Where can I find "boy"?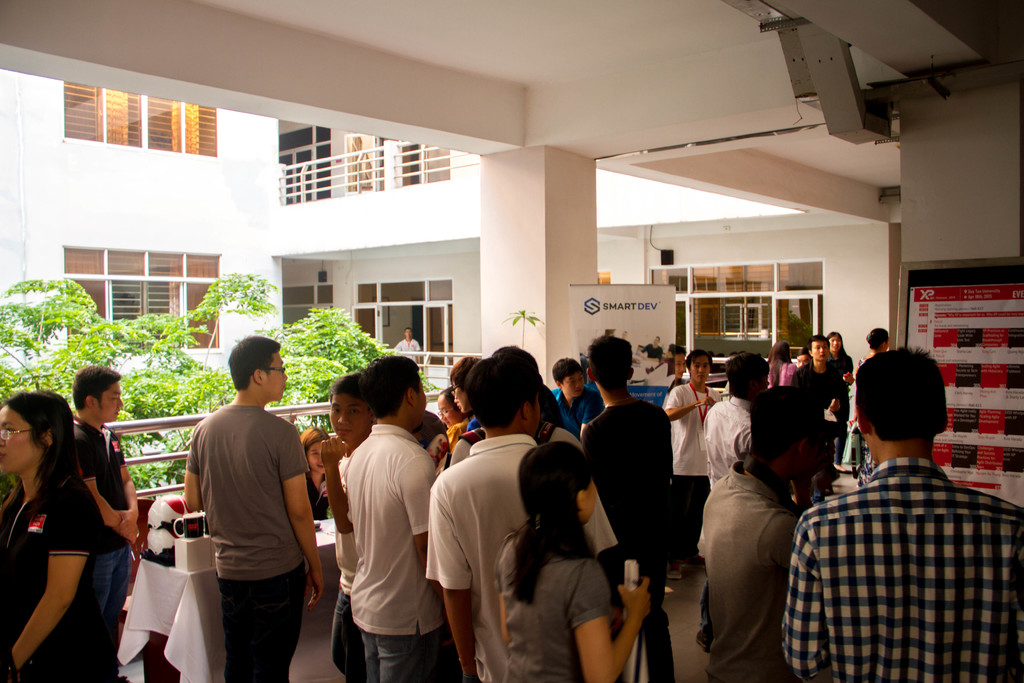
You can find it at l=790, t=333, r=840, b=504.
